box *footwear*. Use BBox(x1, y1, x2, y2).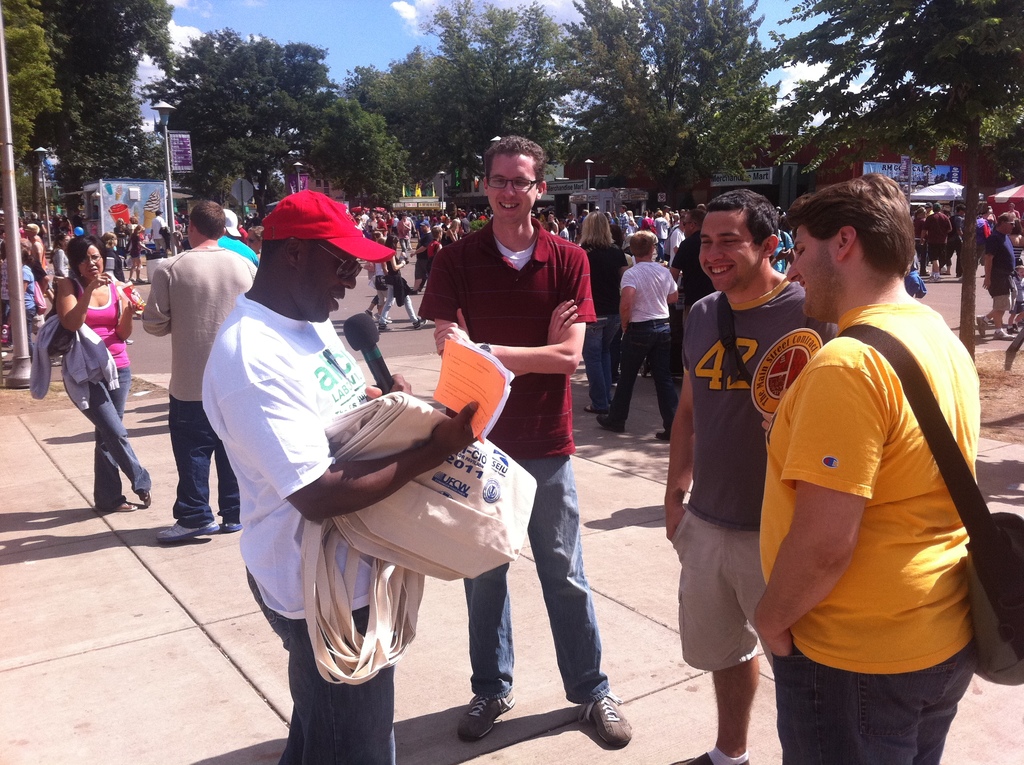
BBox(600, 415, 623, 434).
